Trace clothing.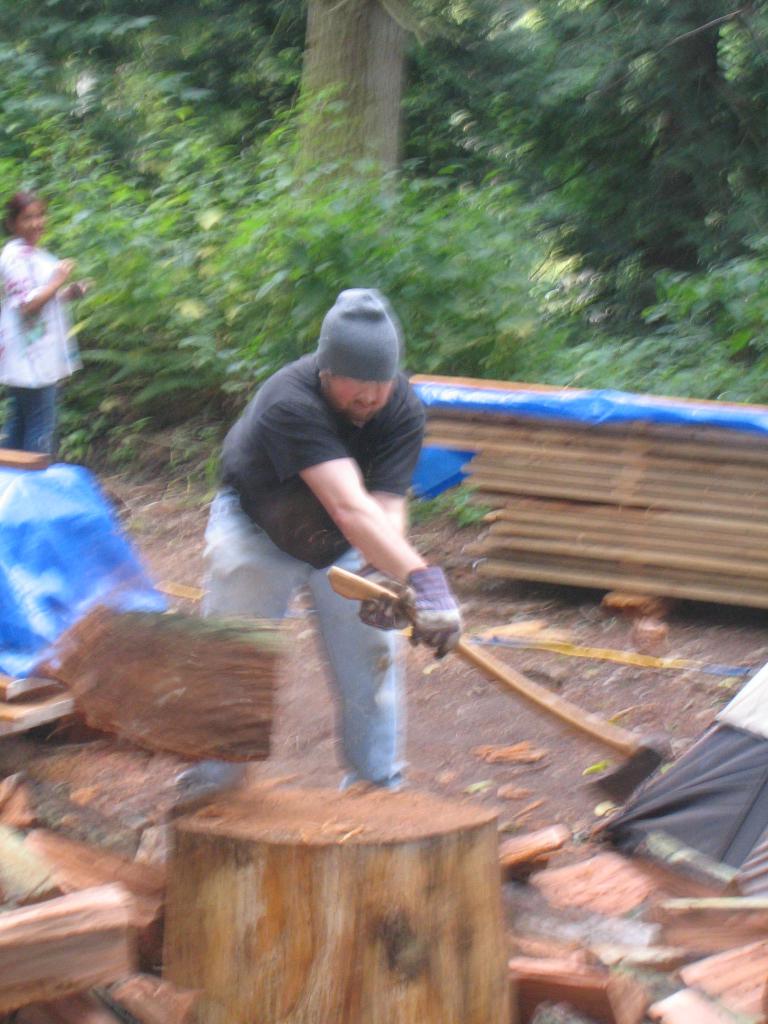
Traced to box=[186, 309, 456, 736].
